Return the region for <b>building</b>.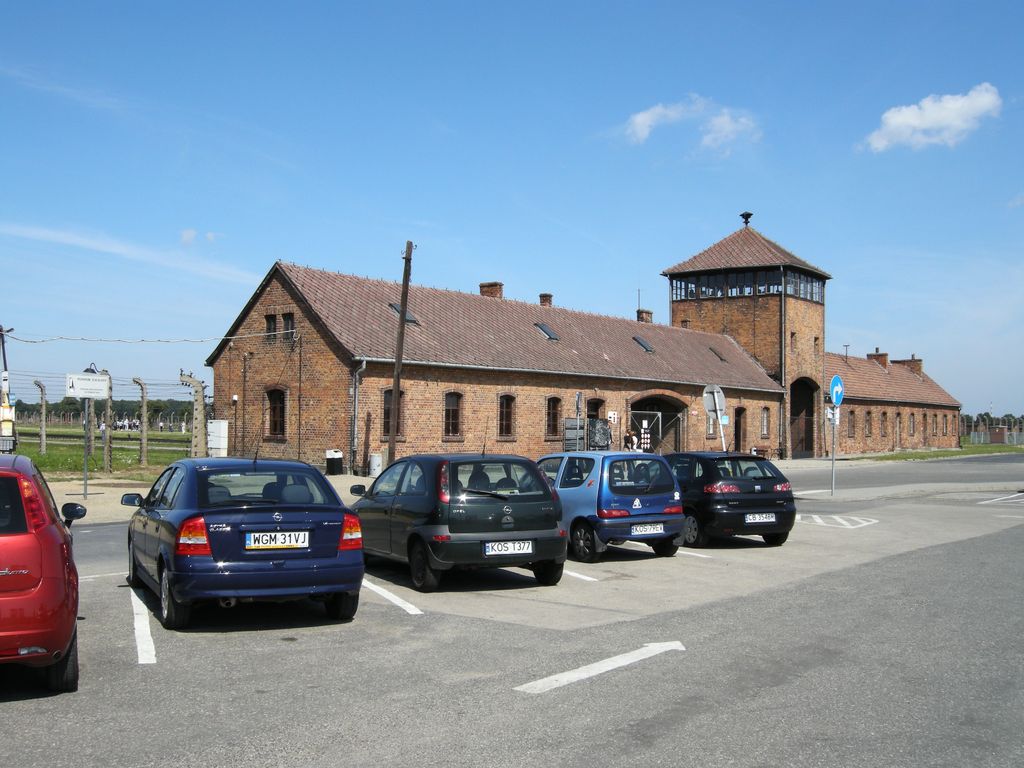
660, 206, 963, 458.
